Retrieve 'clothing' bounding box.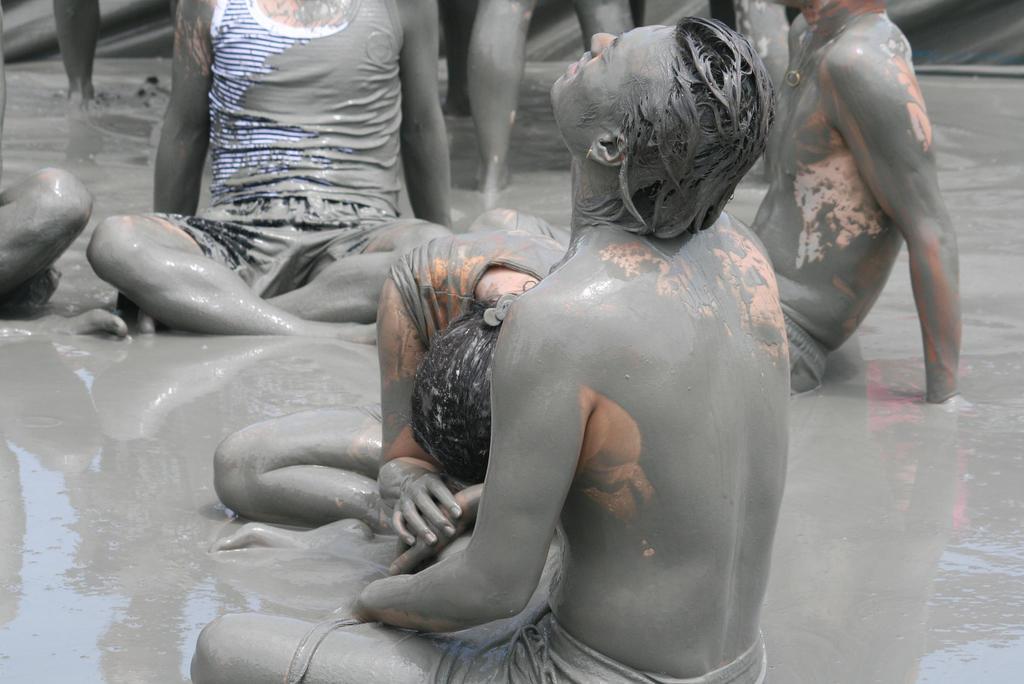
Bounding box: 285,544,769,683.
